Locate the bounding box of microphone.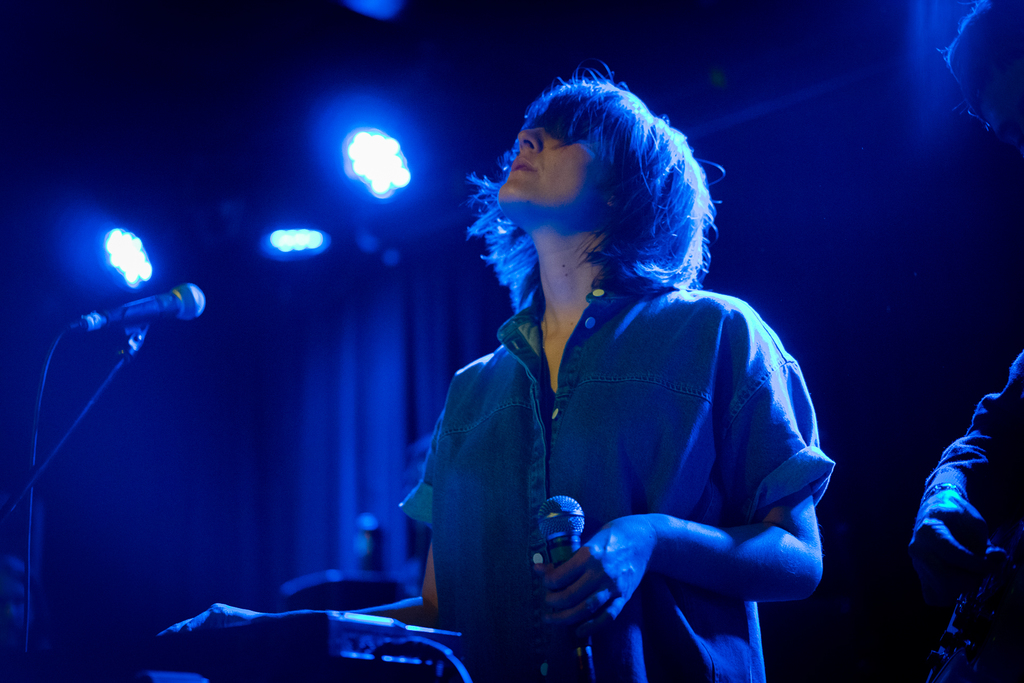
Bounding box: [77,282,211,333].
